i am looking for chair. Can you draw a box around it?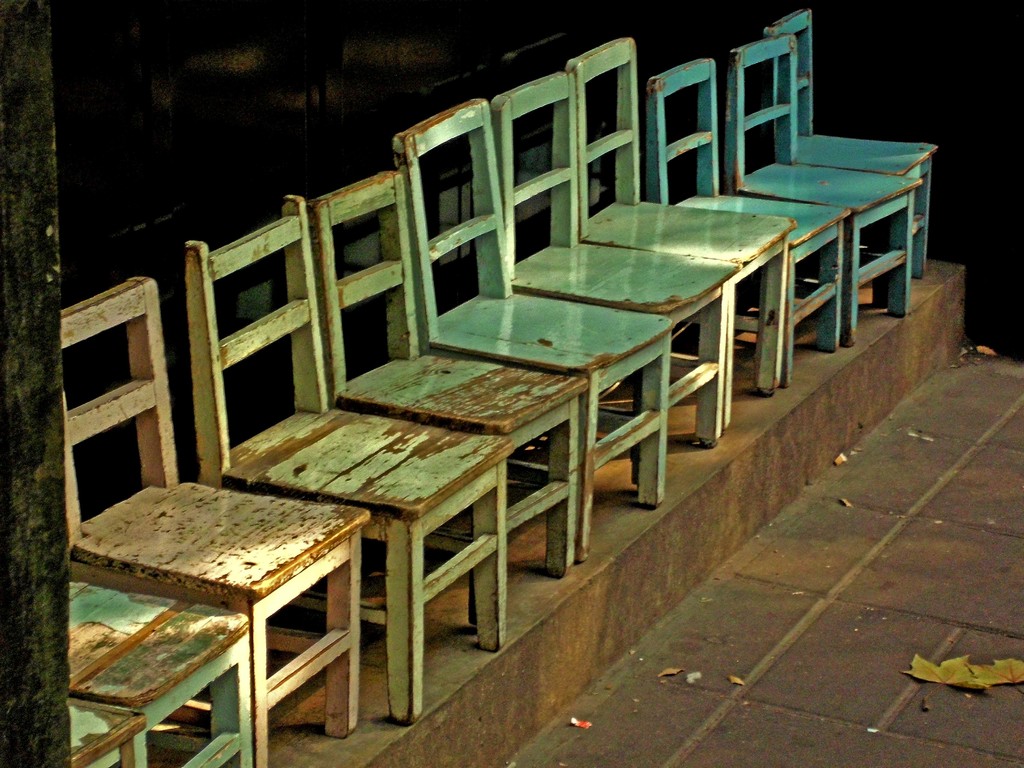
Sure, the bounding box is crop(65, 579, 252, 767).
